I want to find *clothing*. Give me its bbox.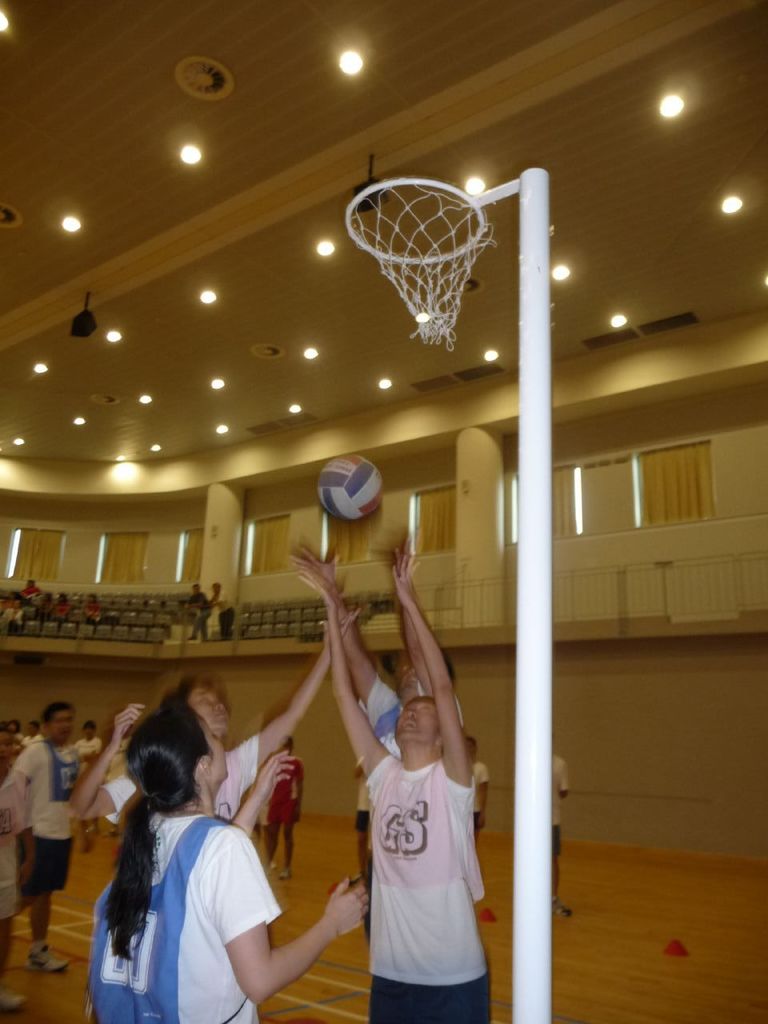
<box>83,807,284,1023</box>.
